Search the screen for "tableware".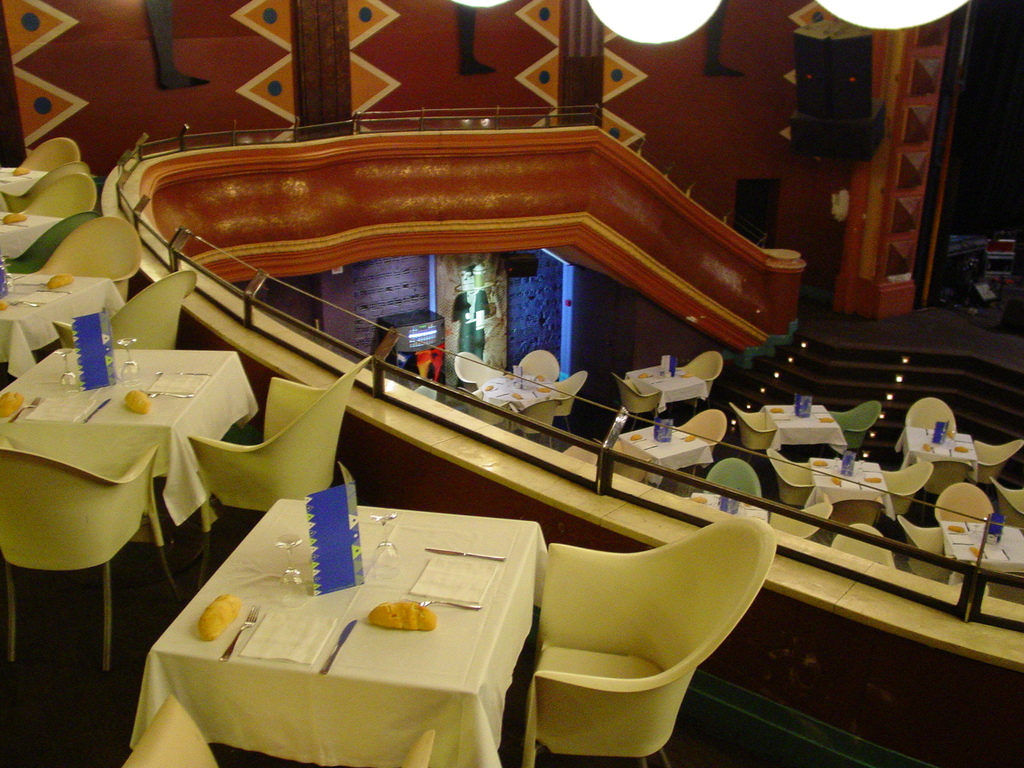
Found at 217, 605, 262, 666.
